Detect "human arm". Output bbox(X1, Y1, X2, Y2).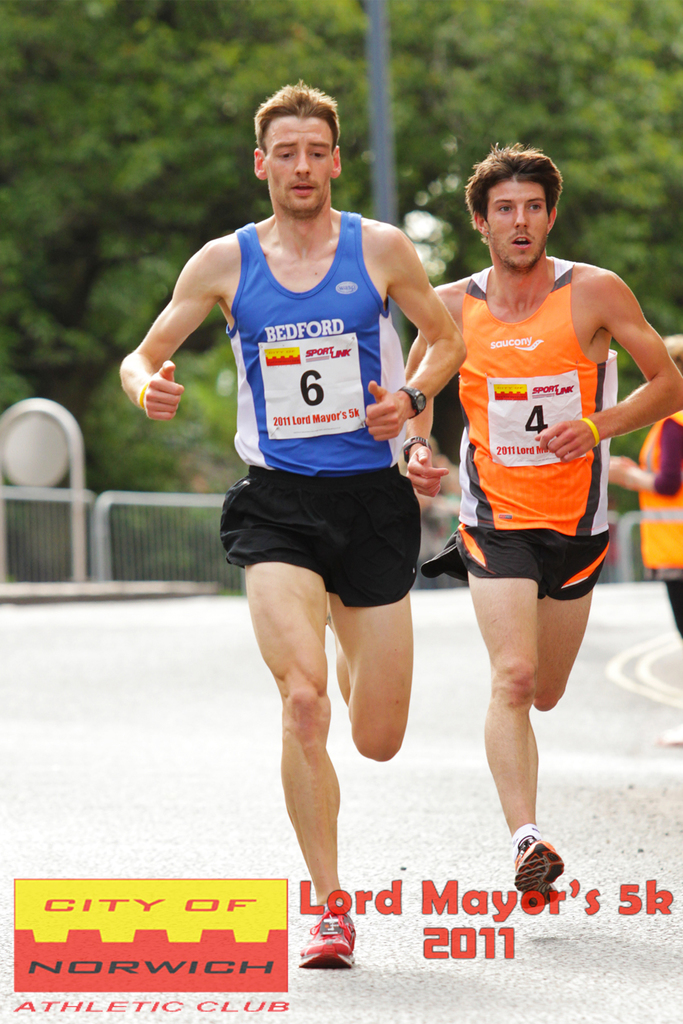
bbox(117, 248, 234, 435).
